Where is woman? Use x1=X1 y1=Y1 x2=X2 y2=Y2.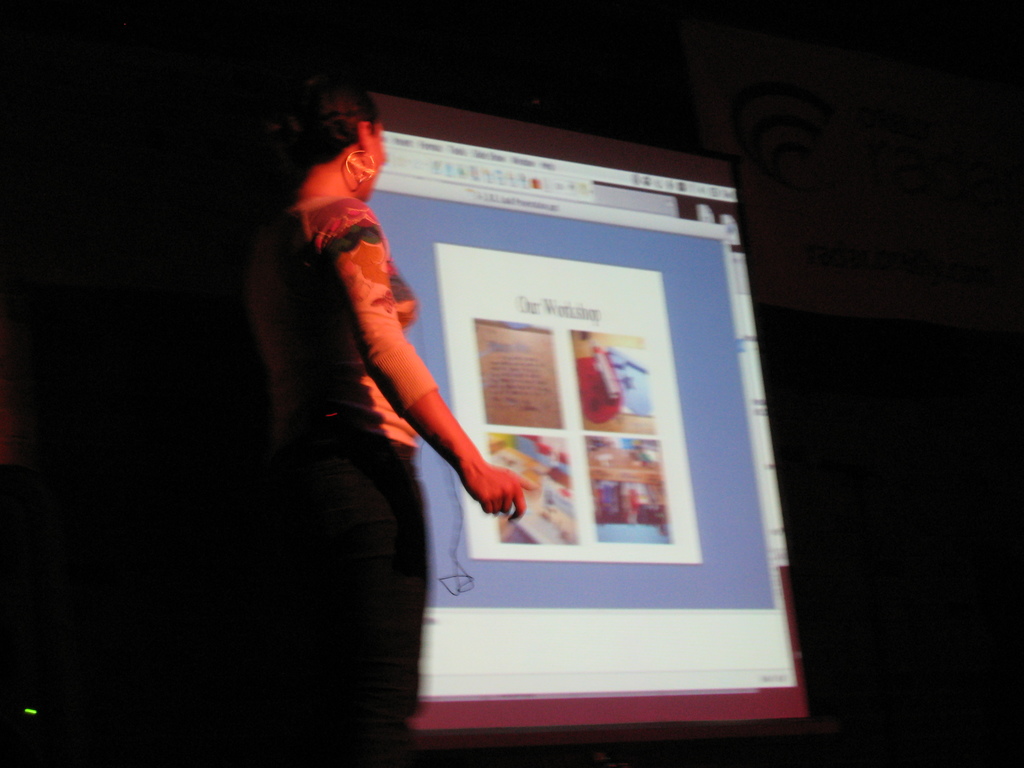
x1=220 y1=82 x2=491 y2=687.
